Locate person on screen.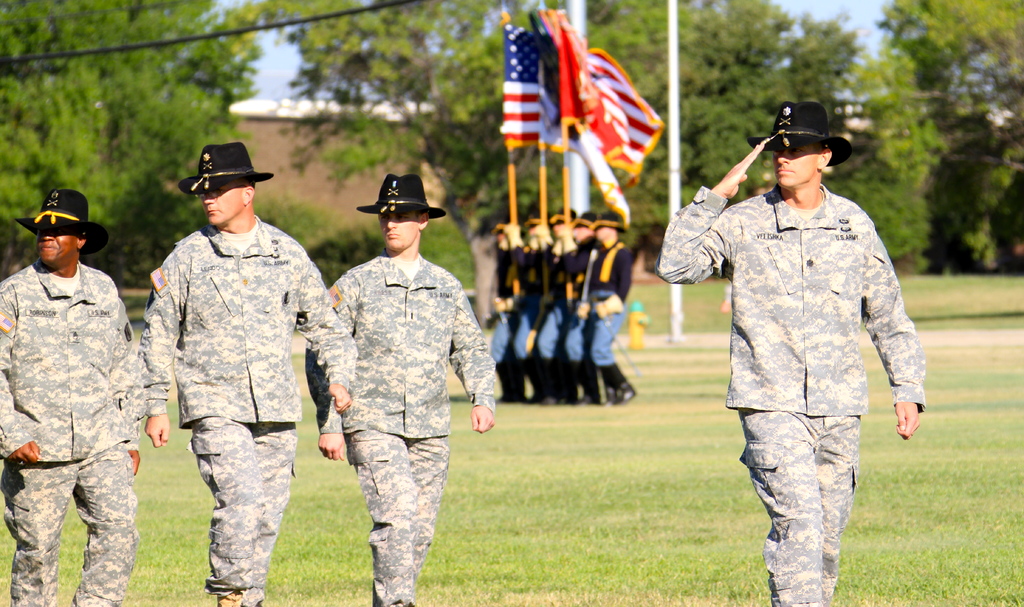
On screen at x1=550, y1=200, x2=584, y2=390.
